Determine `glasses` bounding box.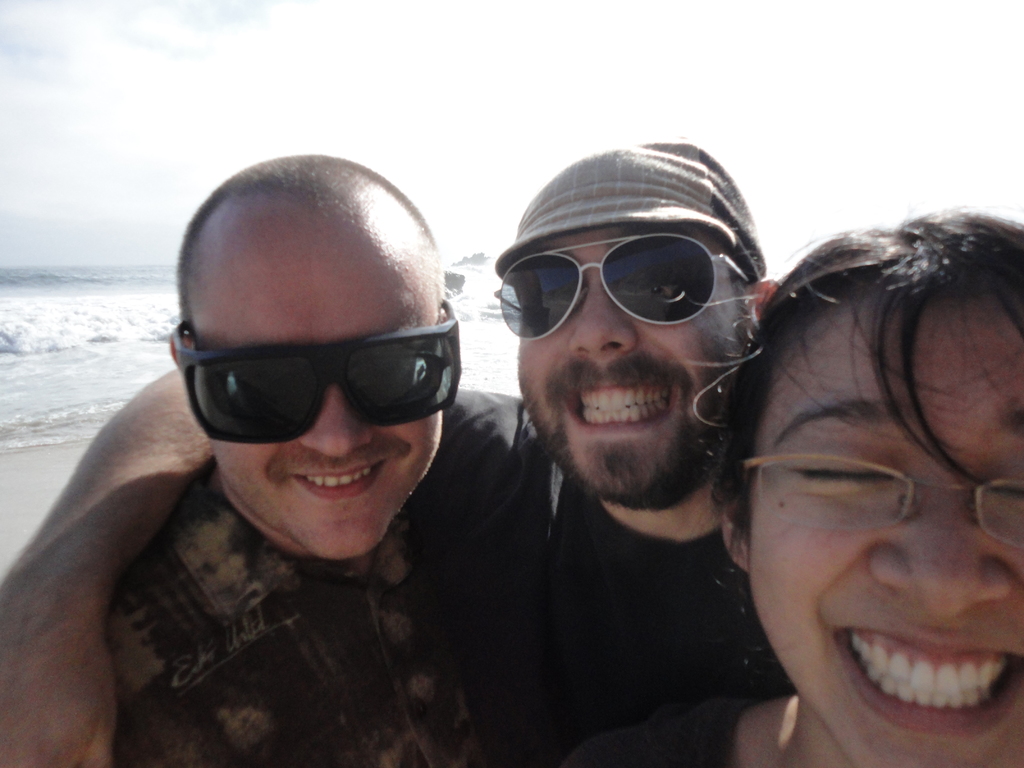
Determined: (x1=168, y1=290, x2=466, y2=444).
